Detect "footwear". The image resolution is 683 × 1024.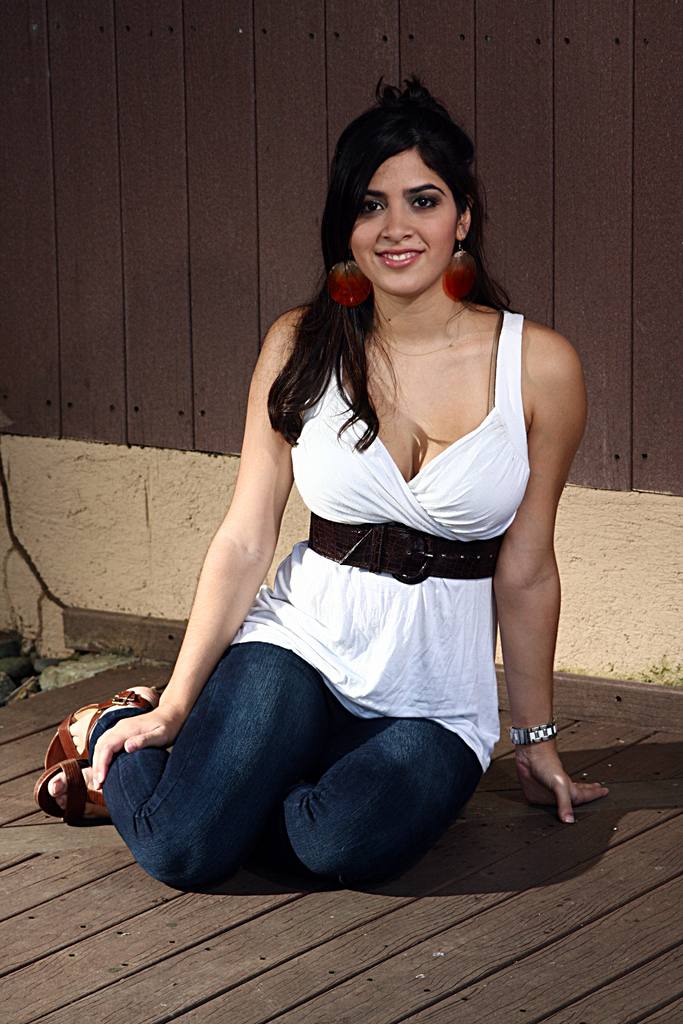
43/688/150/765.
